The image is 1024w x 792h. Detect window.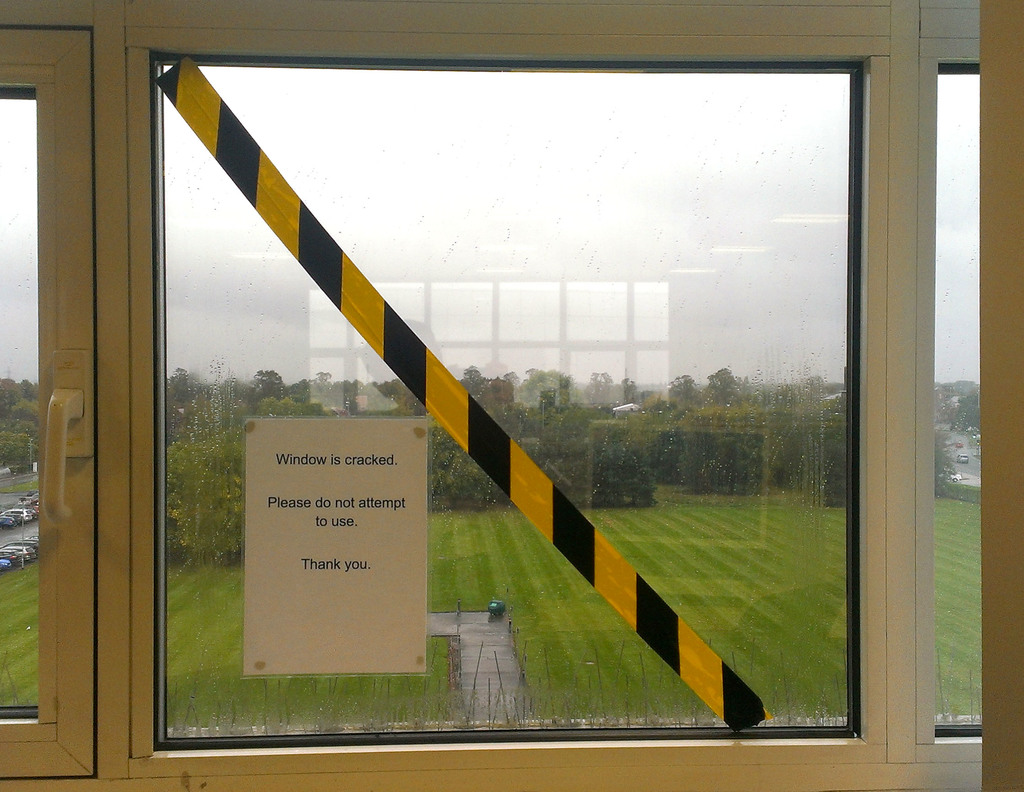
Detection: l=109, t=36, r=899, b=791.
